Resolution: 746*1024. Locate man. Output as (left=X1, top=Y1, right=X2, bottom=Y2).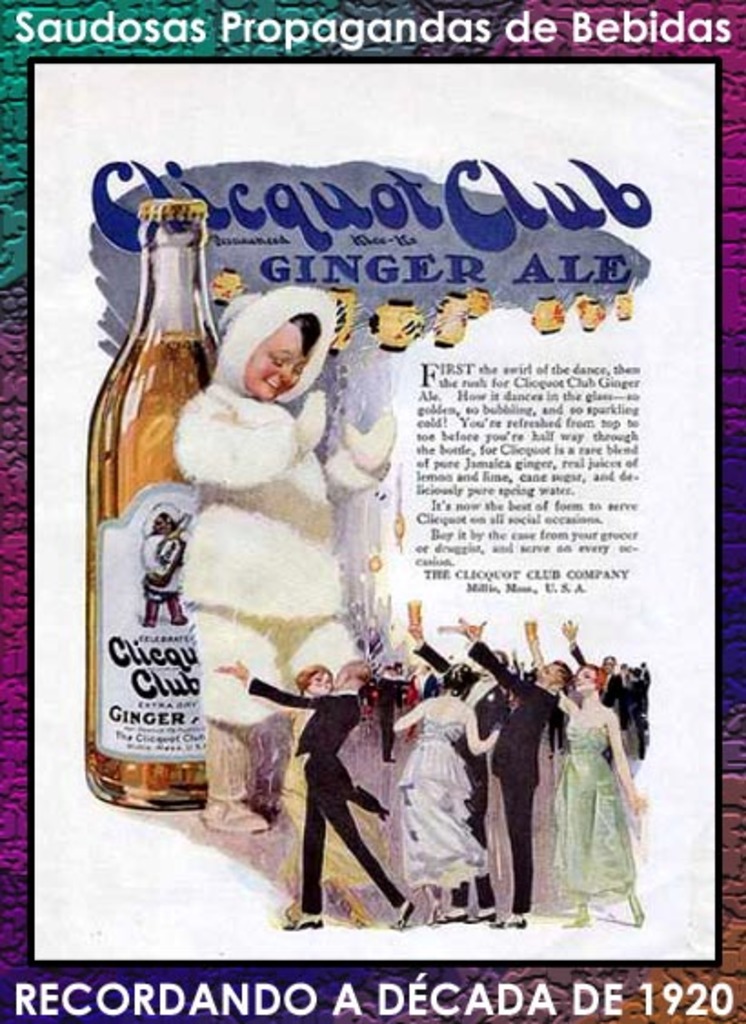
(left=215, top=653, right=424, bottom=933).
